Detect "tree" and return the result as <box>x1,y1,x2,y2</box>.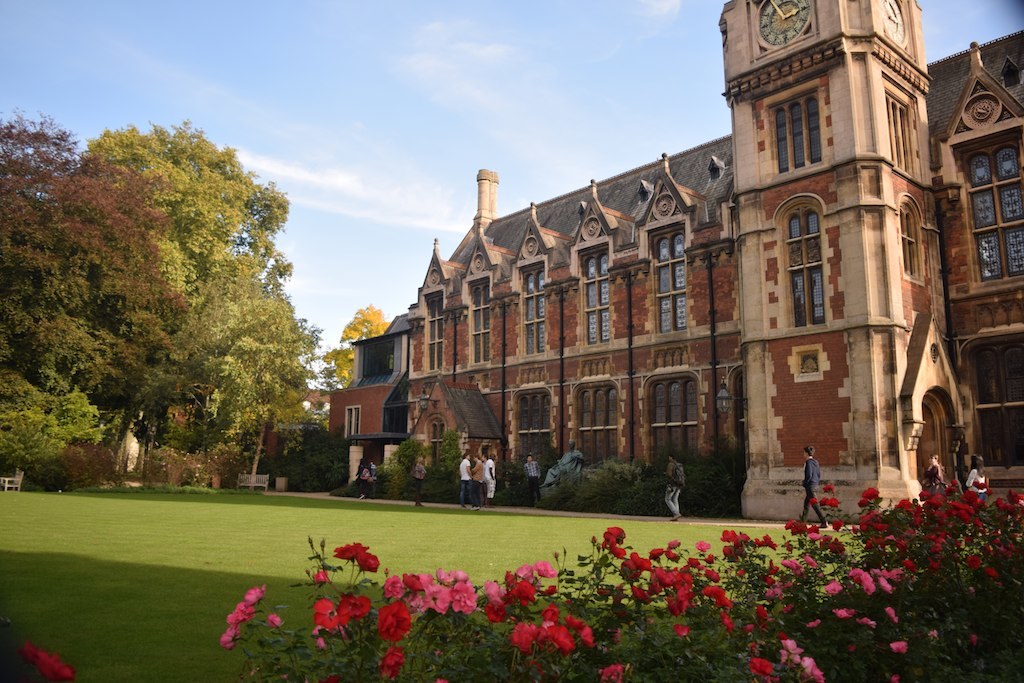
<box>0,120,190,474</box>.
